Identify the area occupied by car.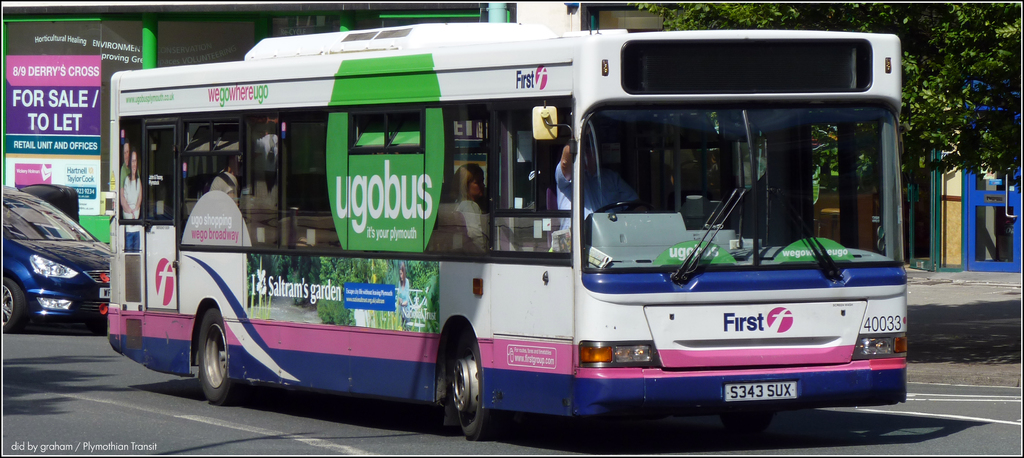
Area: bbox=(2, 185, 115, 334).
